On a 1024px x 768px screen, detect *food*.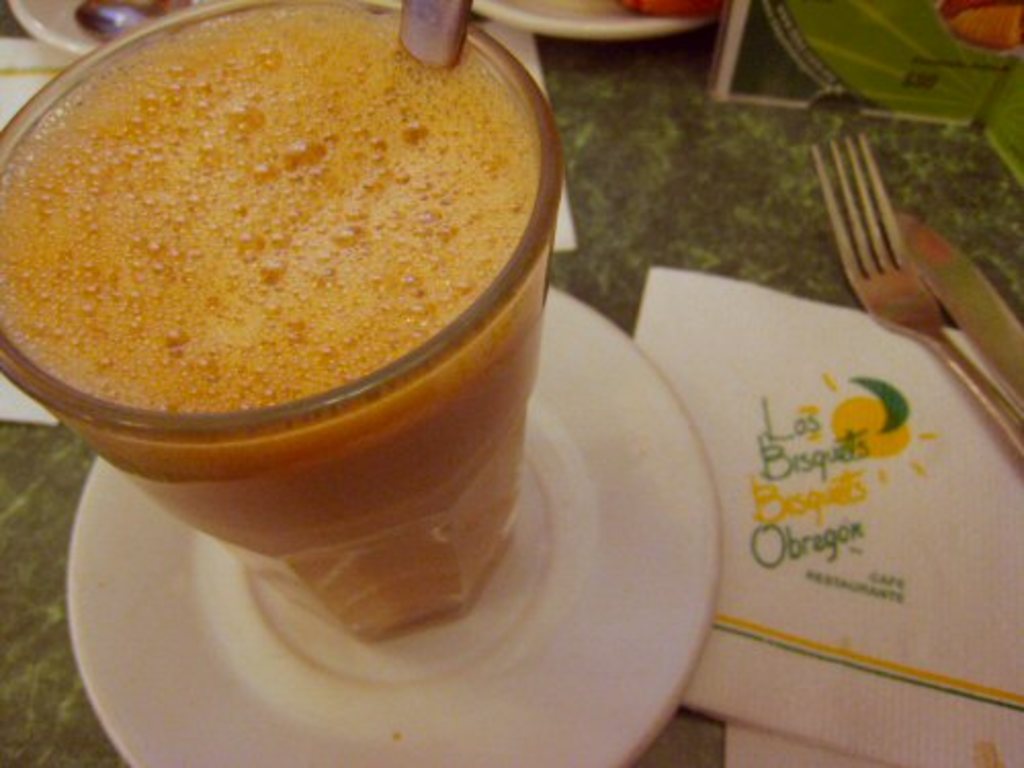
[x1=31, y1=14, x2=565, y2=442].
